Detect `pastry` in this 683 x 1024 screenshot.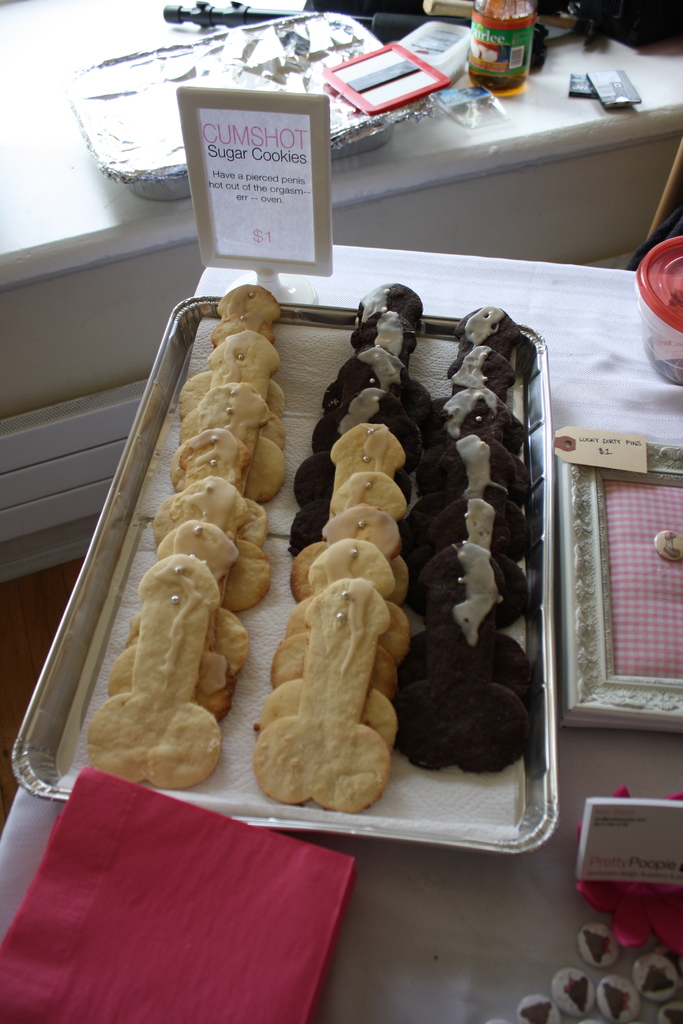
Detection: [left=397, top=568, right=527, bottom=772].
